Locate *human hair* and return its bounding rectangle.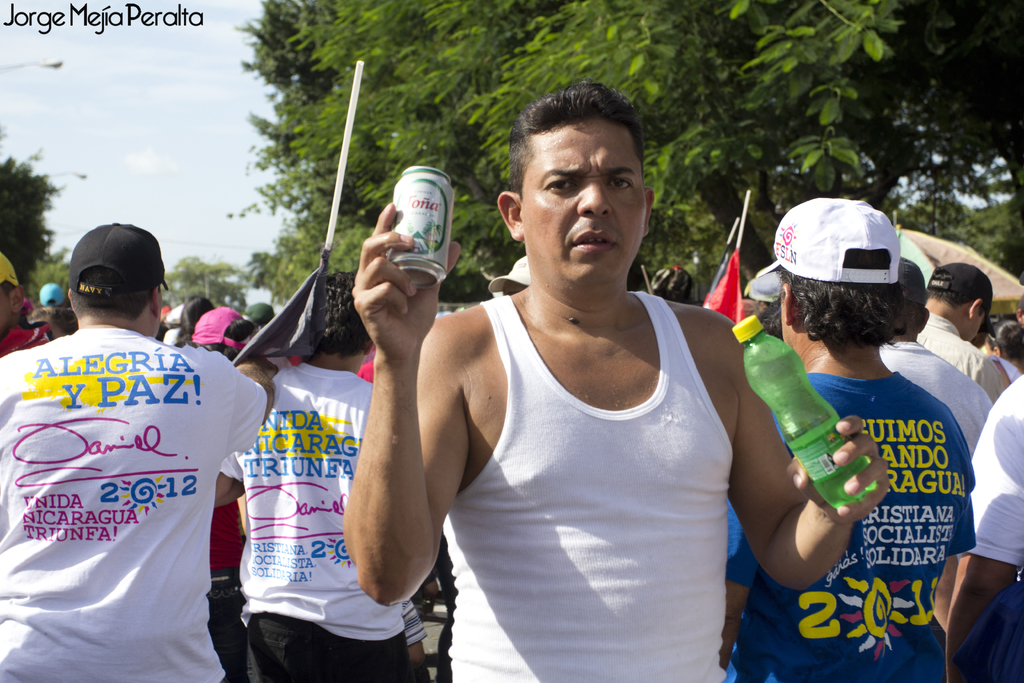
(321,269,374,357).
